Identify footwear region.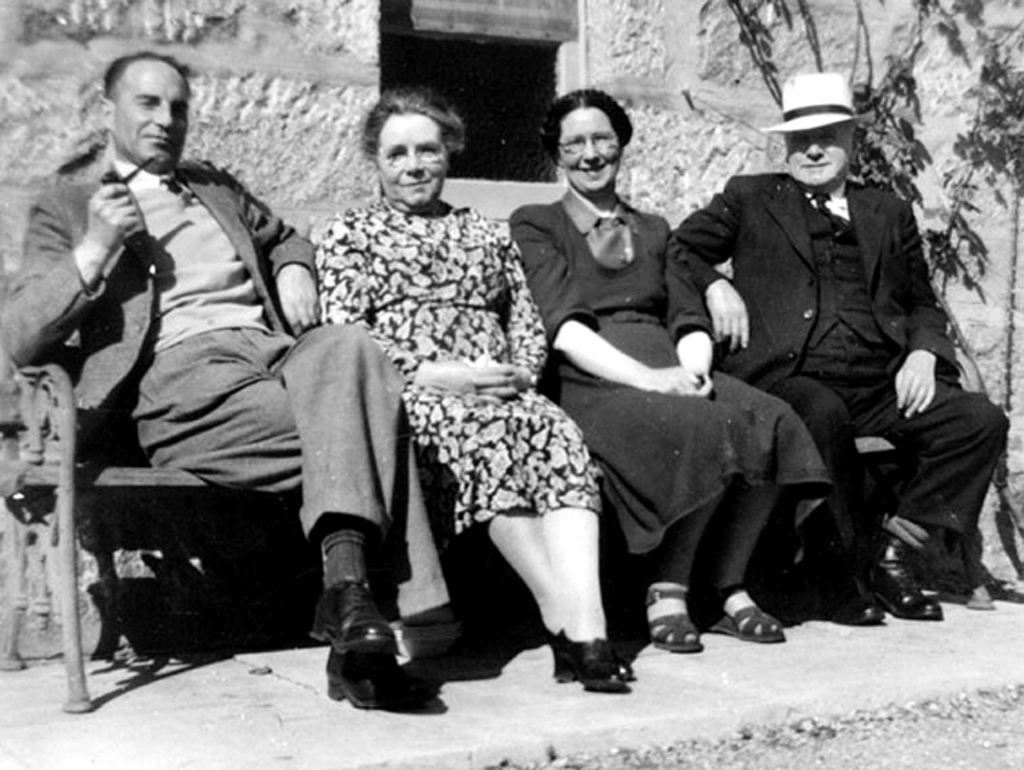
Region: [809,560,887,623].
